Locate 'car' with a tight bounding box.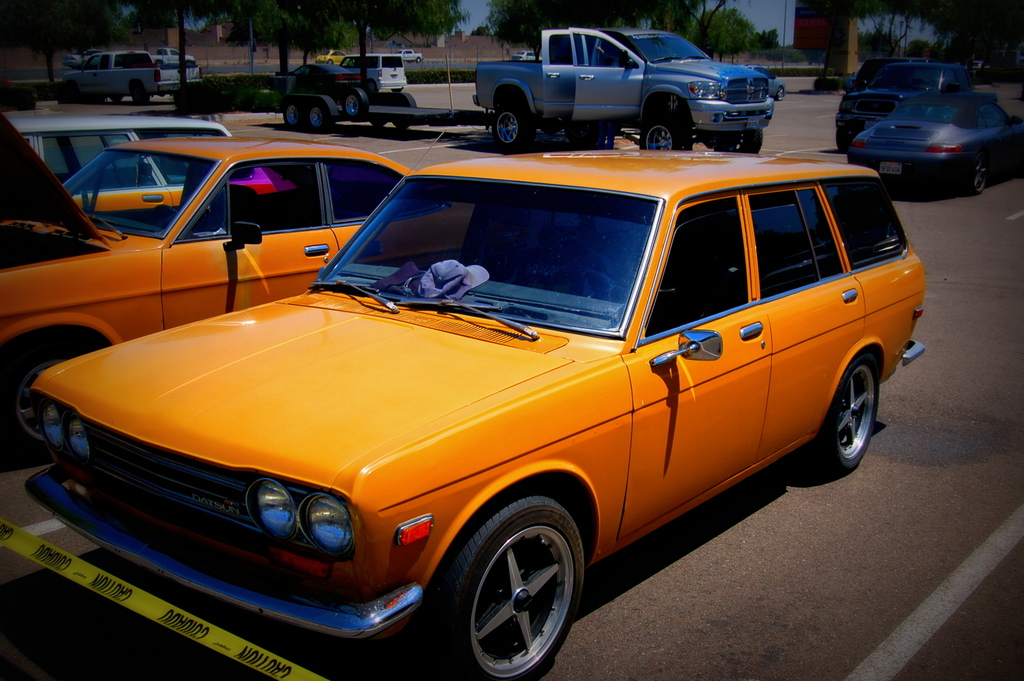
[x1=312, y1=44, x2=346, y2=64].
